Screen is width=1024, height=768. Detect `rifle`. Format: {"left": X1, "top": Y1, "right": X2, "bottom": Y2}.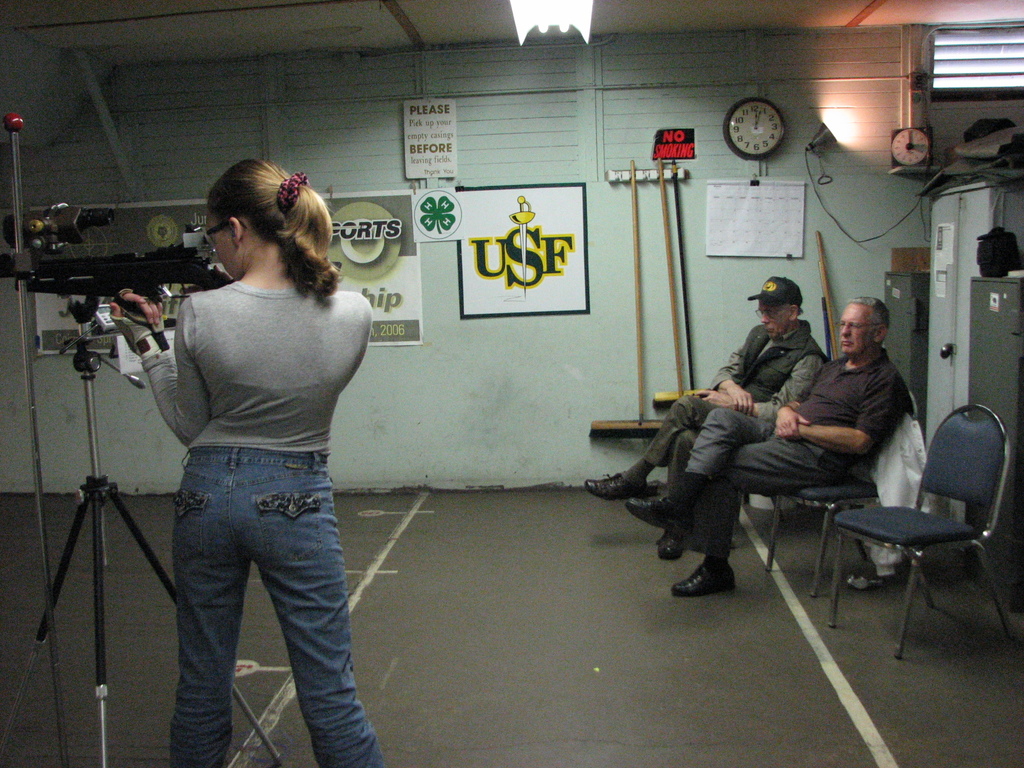
{"left": 0, "top": 202, "right": 230, "bottom": 350}.
